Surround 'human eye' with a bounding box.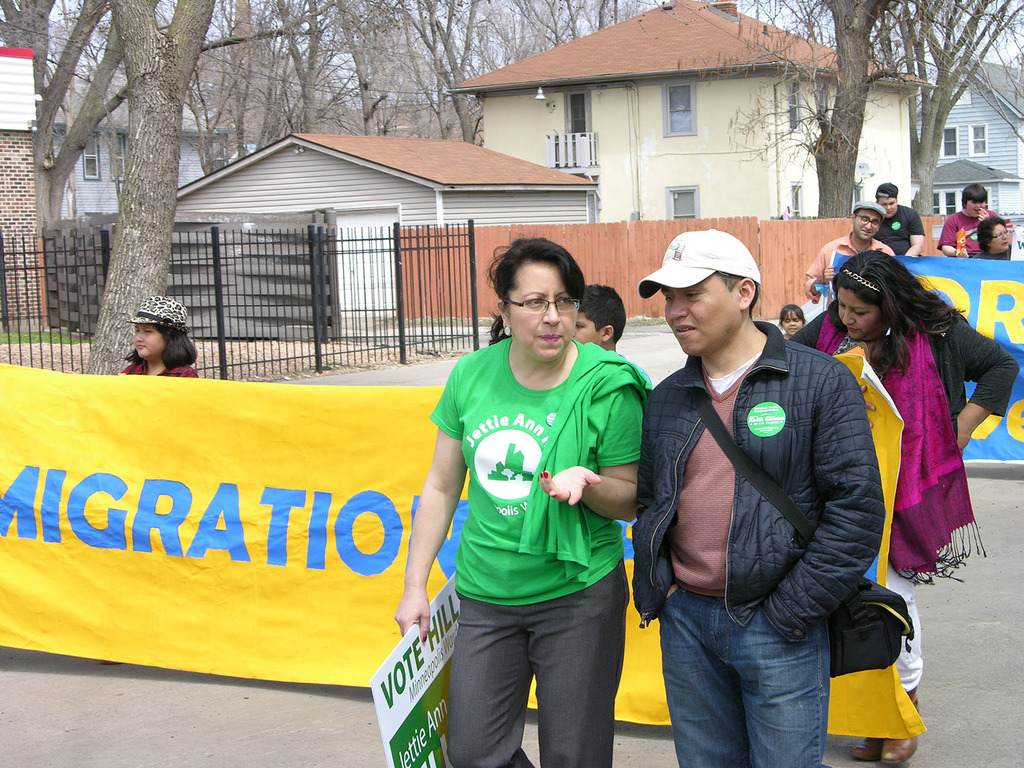
<bbox>995, 232, 1001, 237</bbox>.
